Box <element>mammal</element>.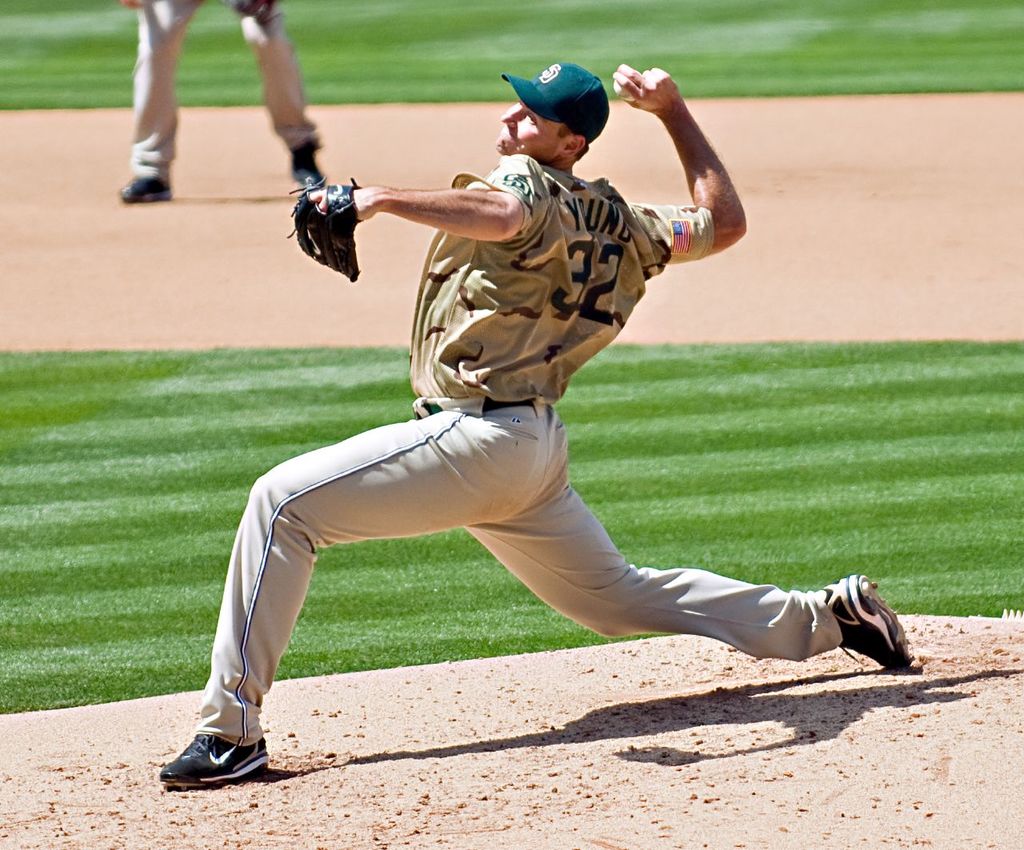
rect(167, 57, 918, 790).
